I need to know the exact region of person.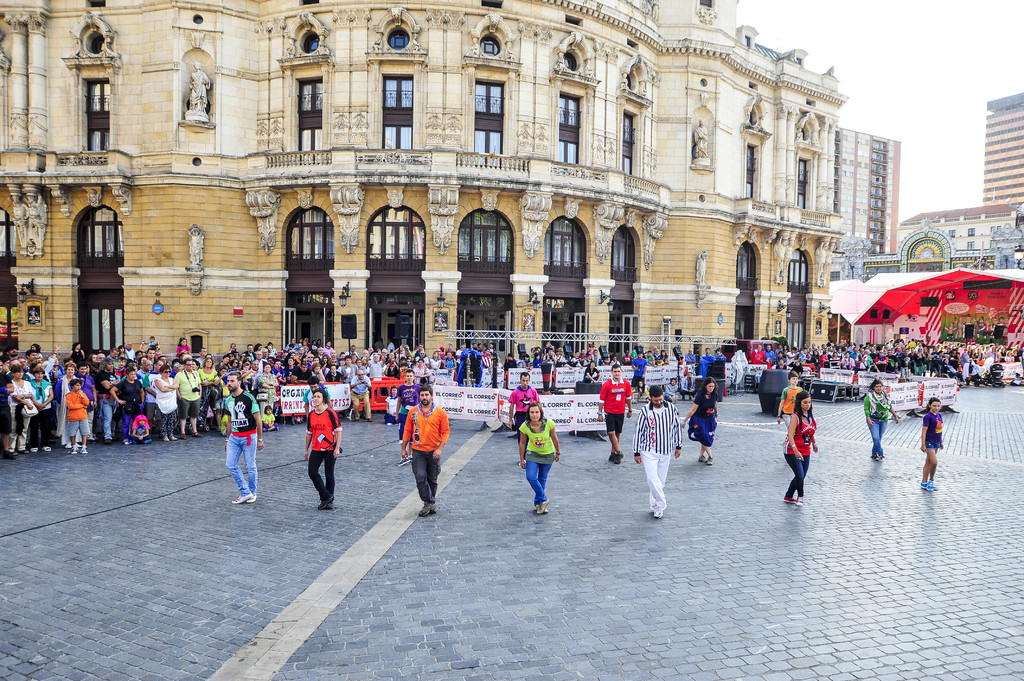
Region: box=[782, 390, 819, 508].
